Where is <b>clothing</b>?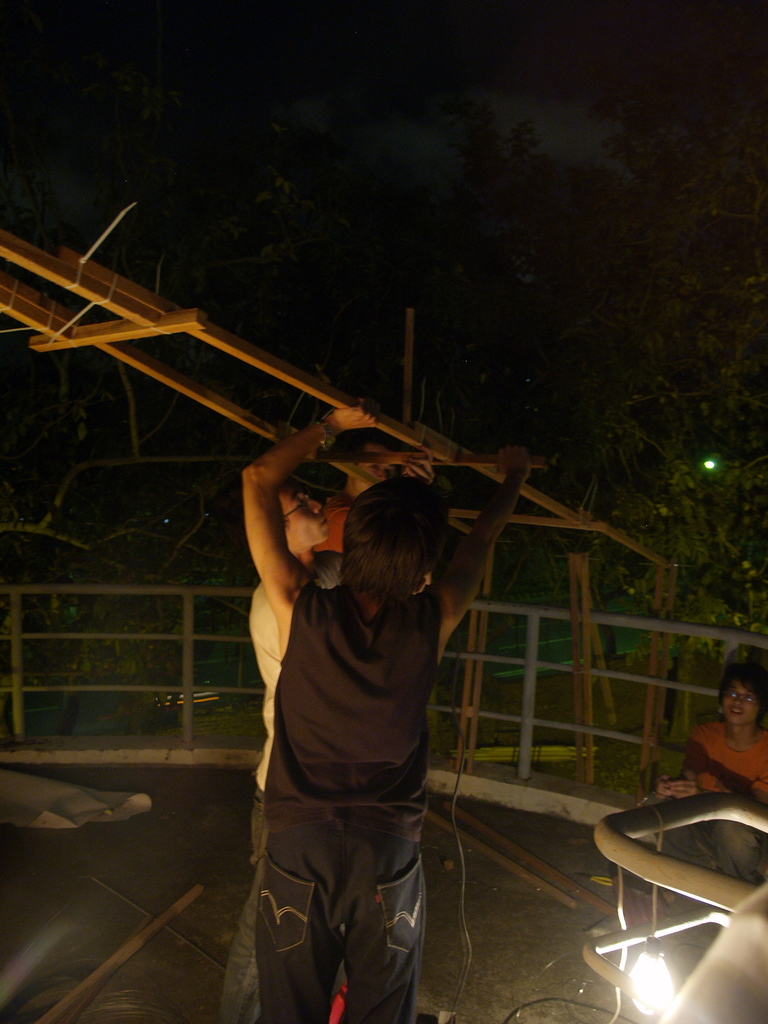
left=694, top=722, right=767, bottom=884.
